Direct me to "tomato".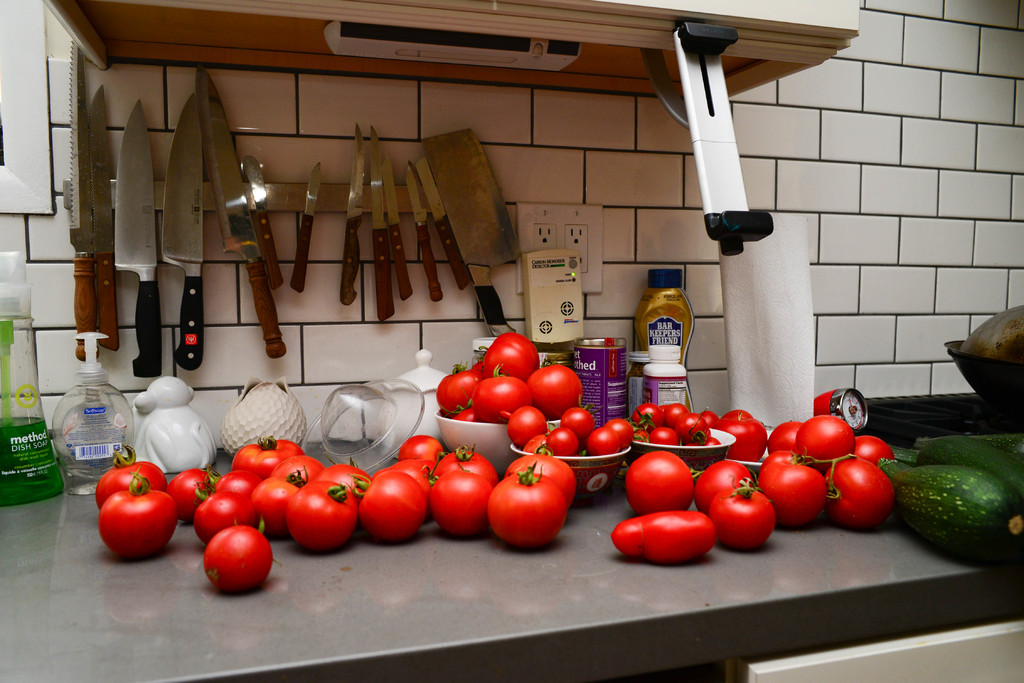
Direction: bbox=(855, 433, 895, 463).
